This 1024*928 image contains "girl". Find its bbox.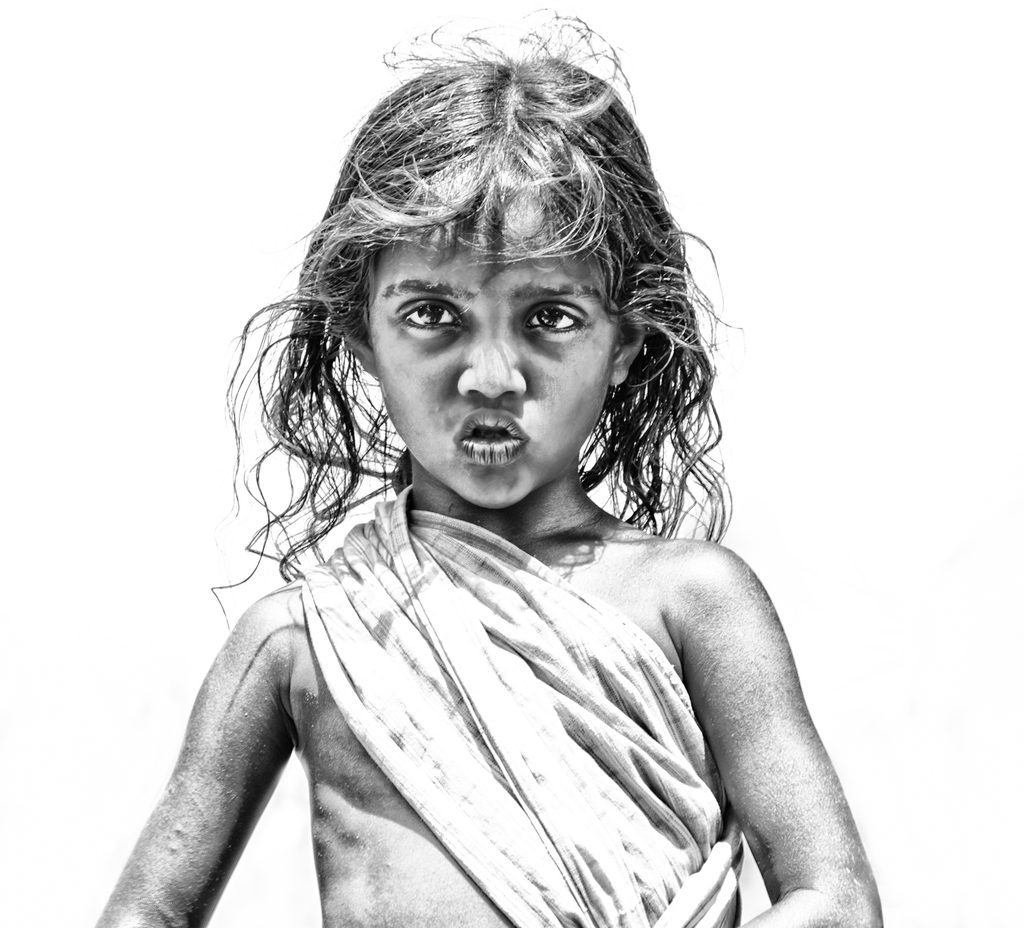
84:0:889:927.
